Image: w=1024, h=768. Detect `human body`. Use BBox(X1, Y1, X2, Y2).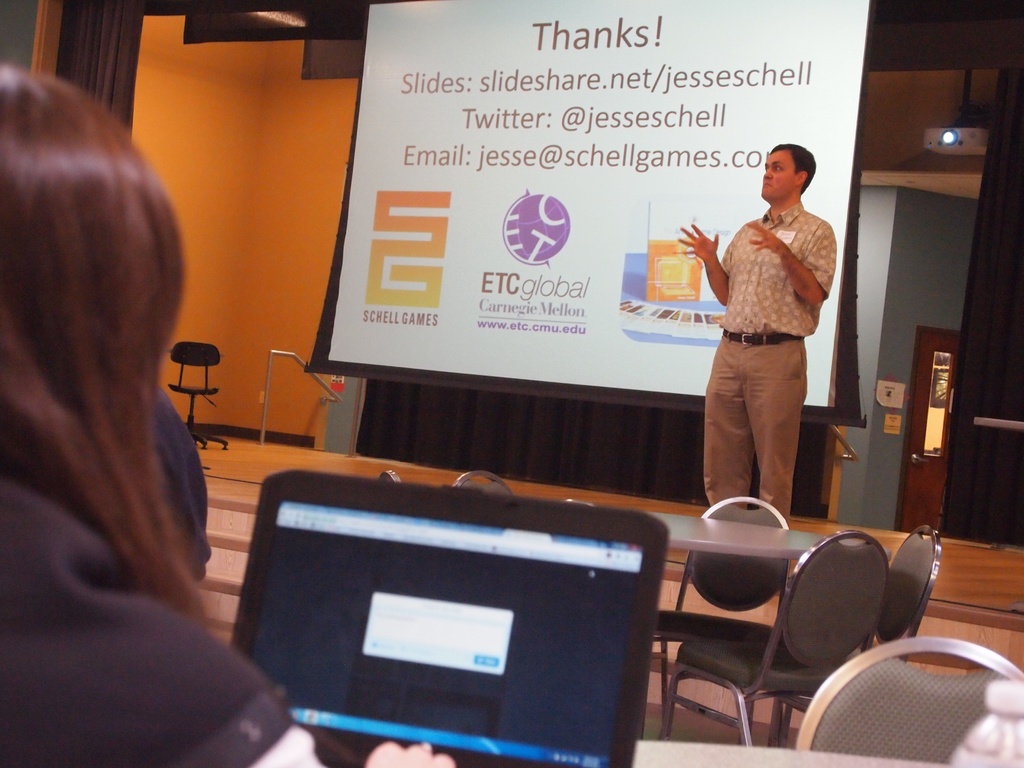
BBox(692, 160, 831, 538).
